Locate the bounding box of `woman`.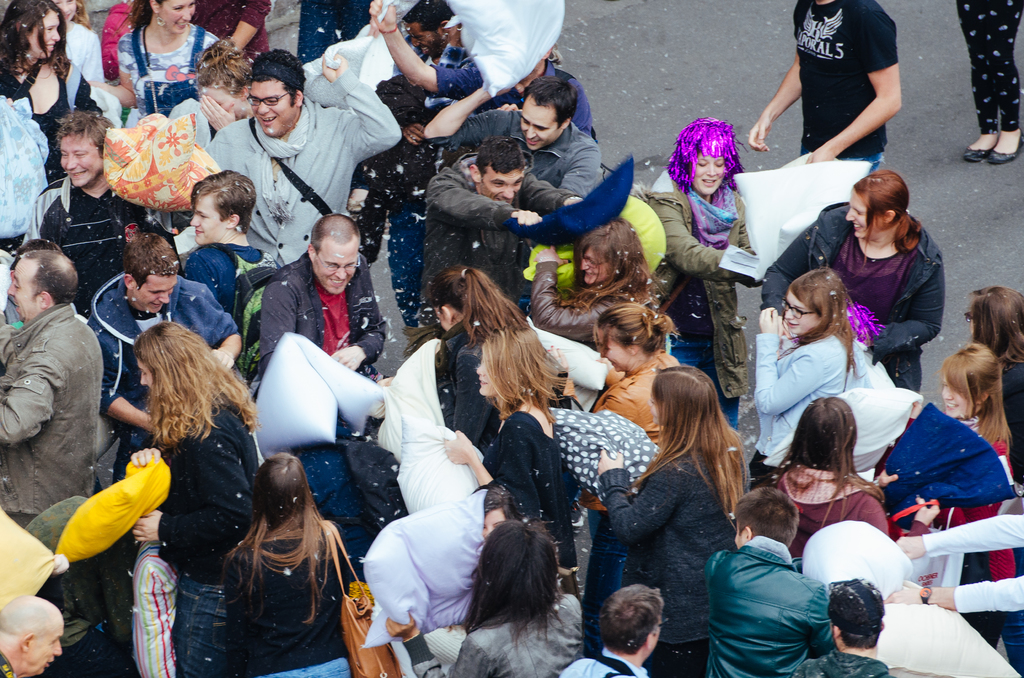
Bounding box: (220,449,351,677).
